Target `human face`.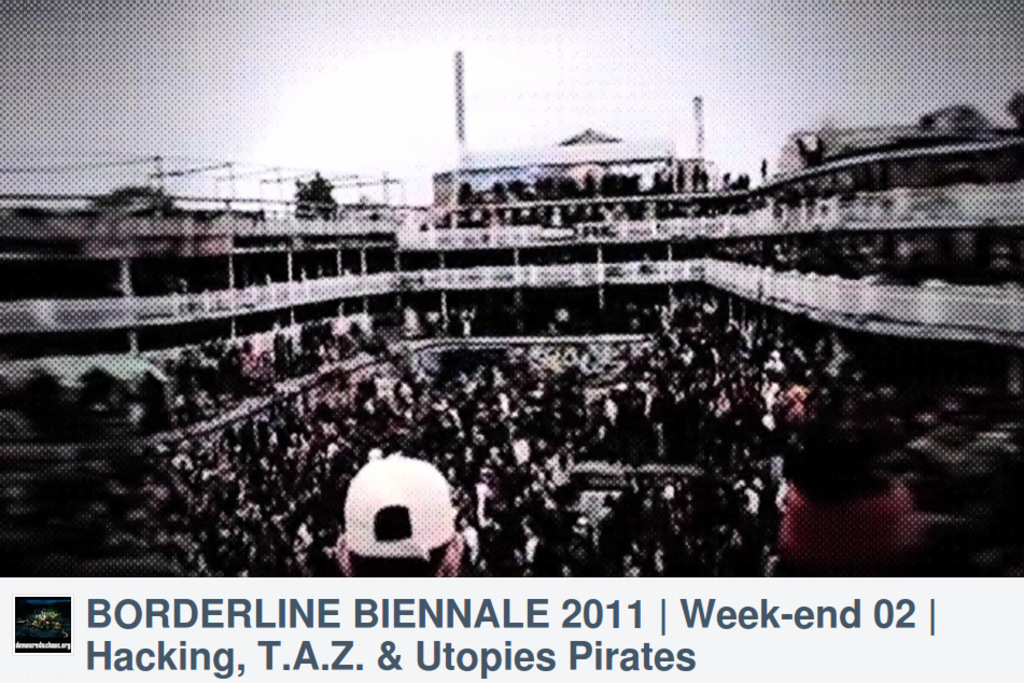
Target region: <box>777,479,806,515</box>.
